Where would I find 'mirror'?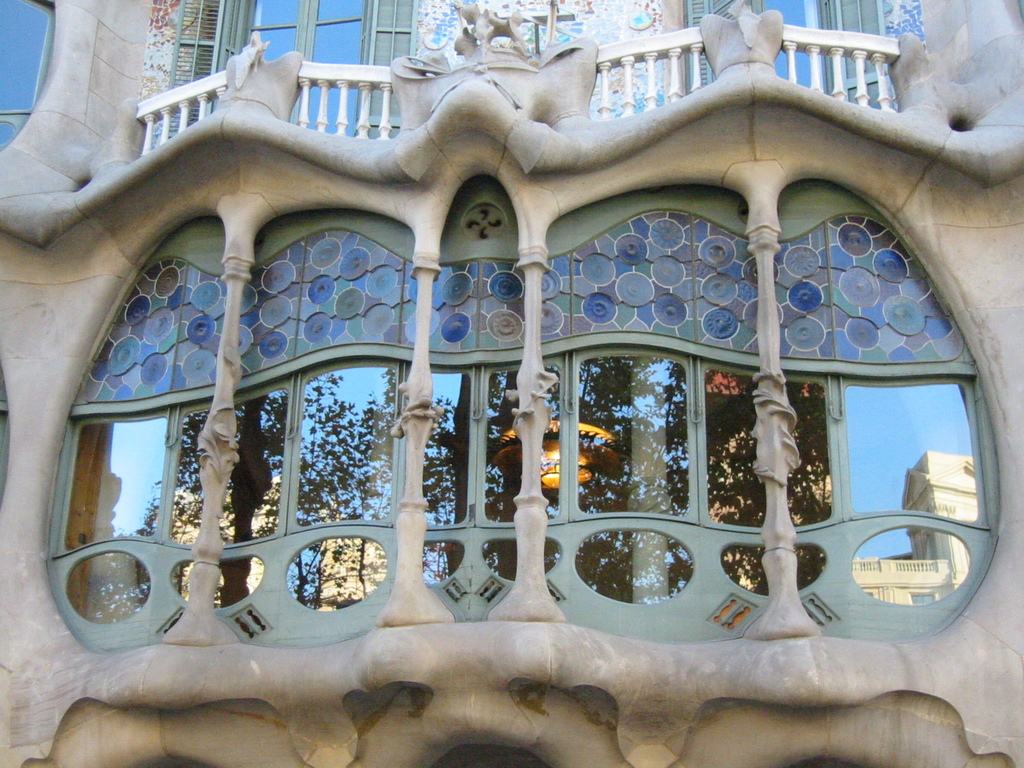
At {"x1": 172, "y1": 557, "x2": 260, "y2": 611}.
